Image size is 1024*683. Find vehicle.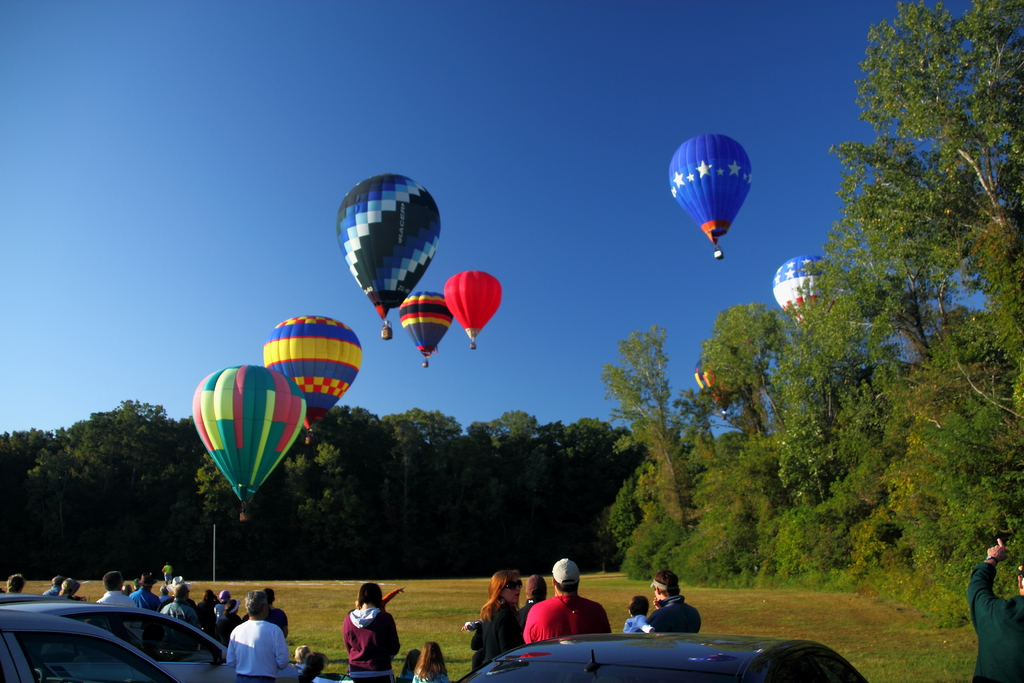
box(0, 606, 181, 682).
